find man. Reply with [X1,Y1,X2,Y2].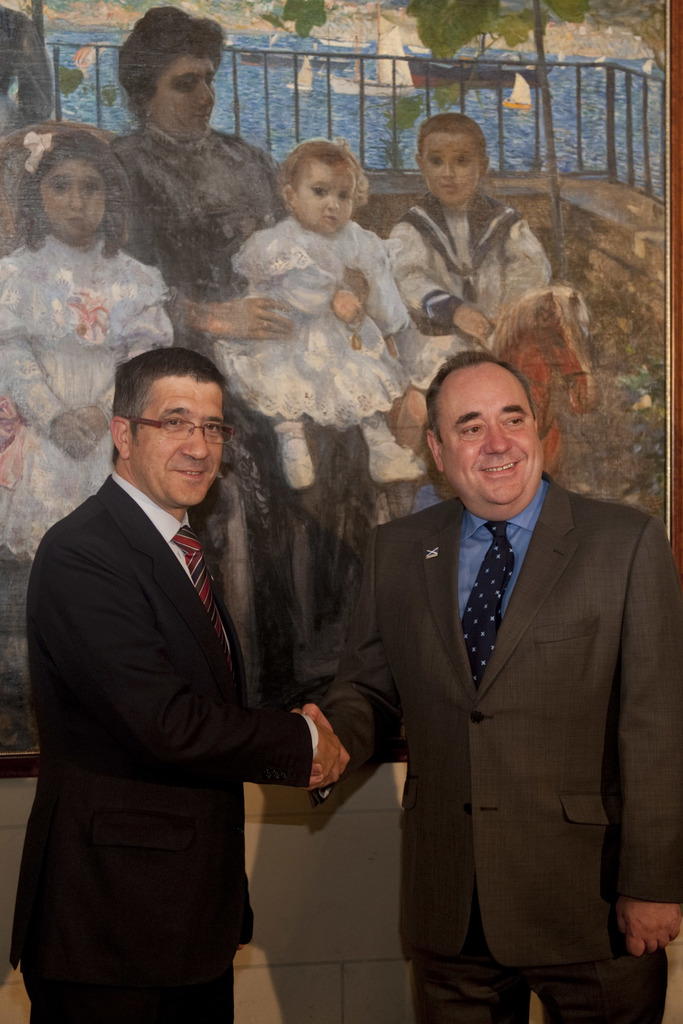
[15,273,351,1003].
